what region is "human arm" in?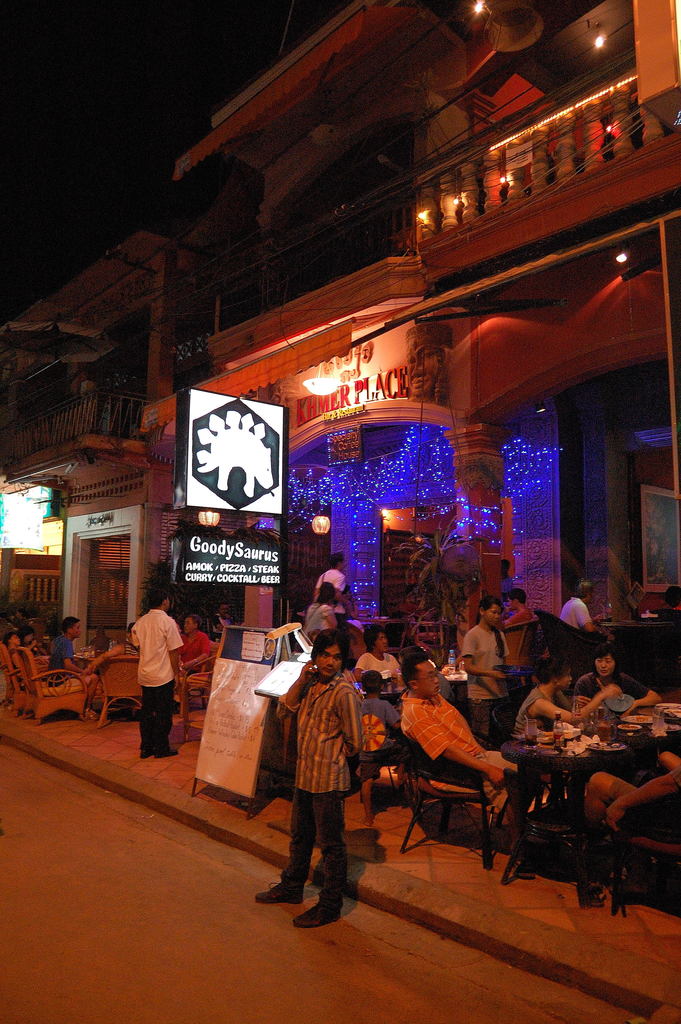
l=332, t=685, r=361, b=753.
